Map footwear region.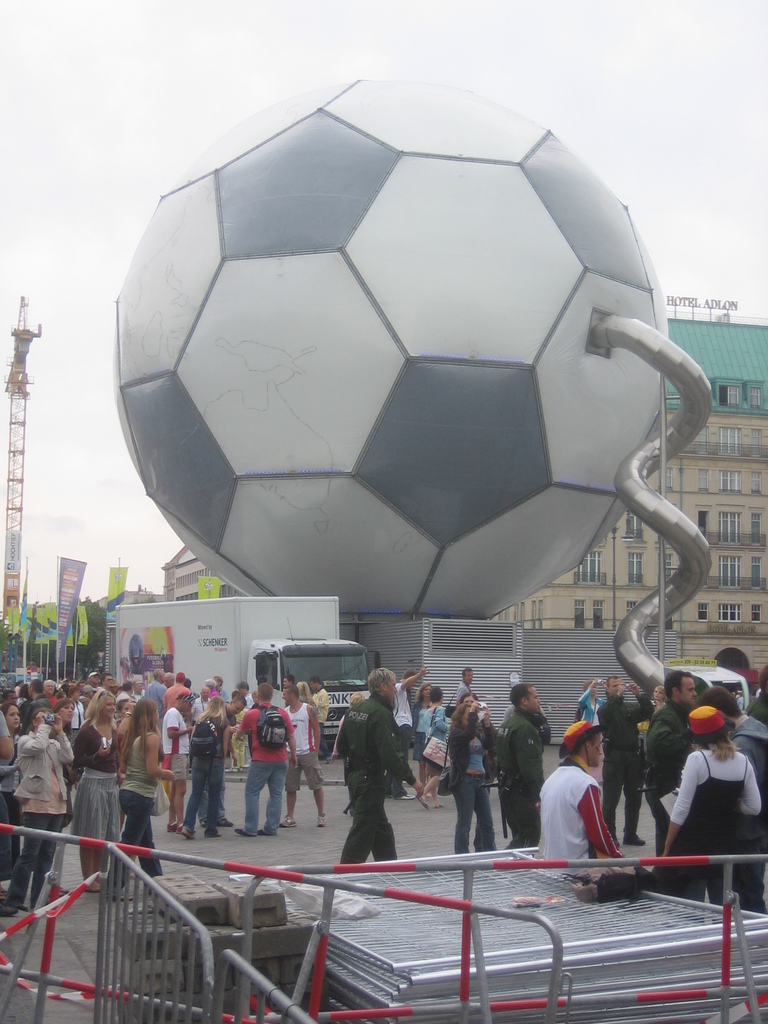
Mapped to select_region(236, 826, 252, 835).
